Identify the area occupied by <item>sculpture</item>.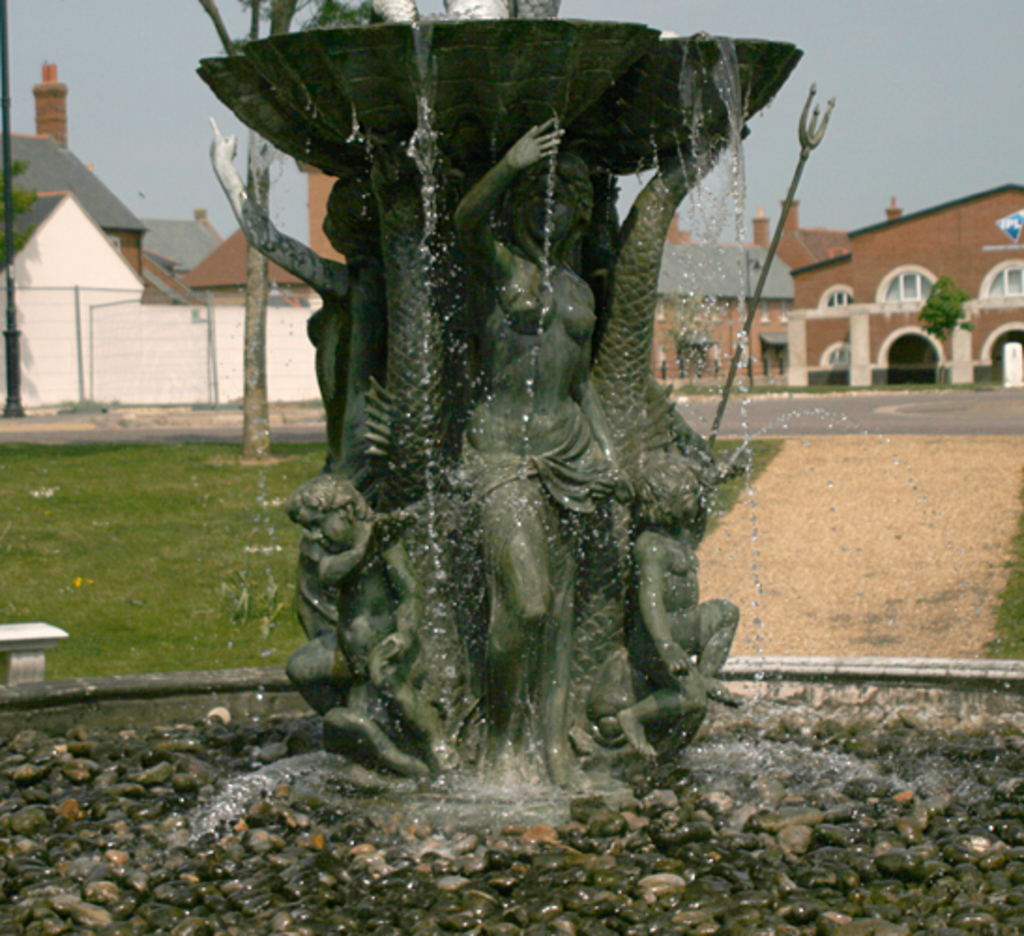
Area: crop(346, 82, 522, 799).
